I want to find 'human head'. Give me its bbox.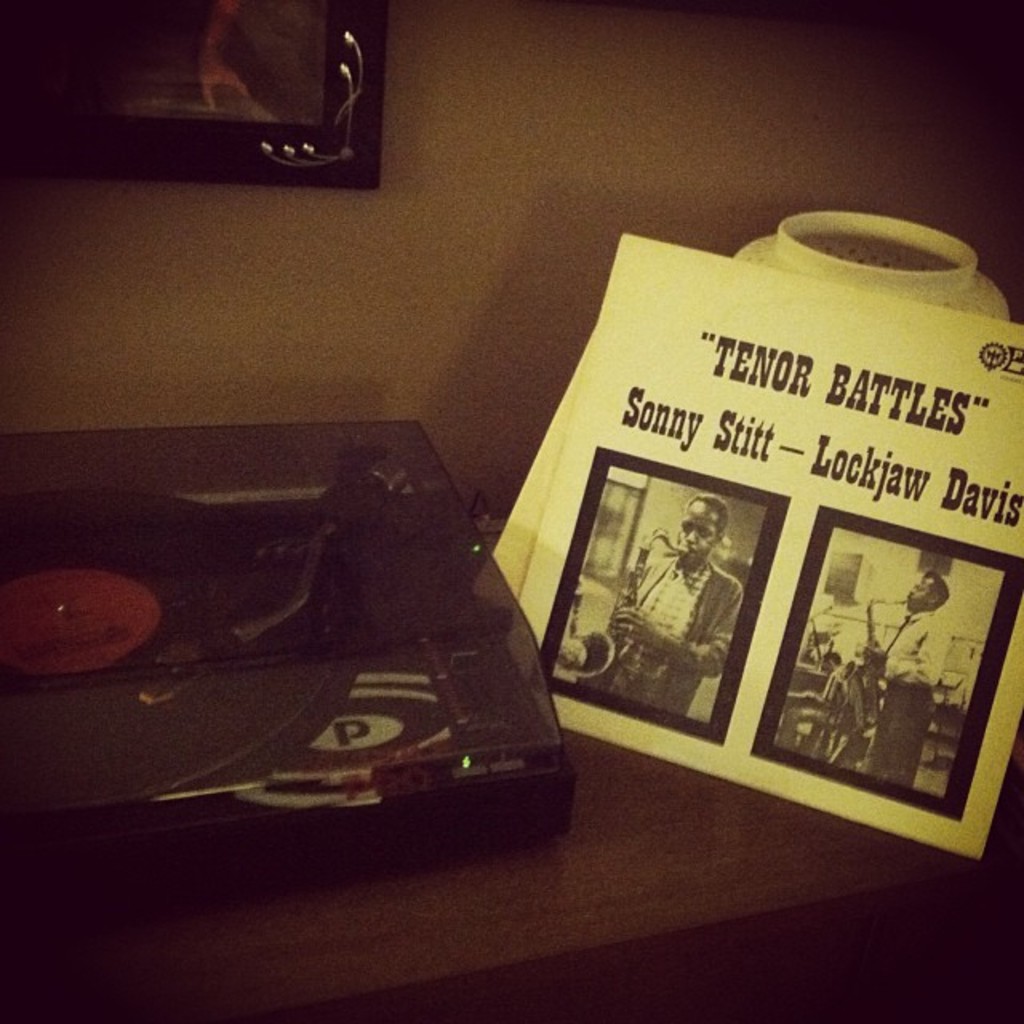
<bbox>901, 565, 946, 611</bbox>.
